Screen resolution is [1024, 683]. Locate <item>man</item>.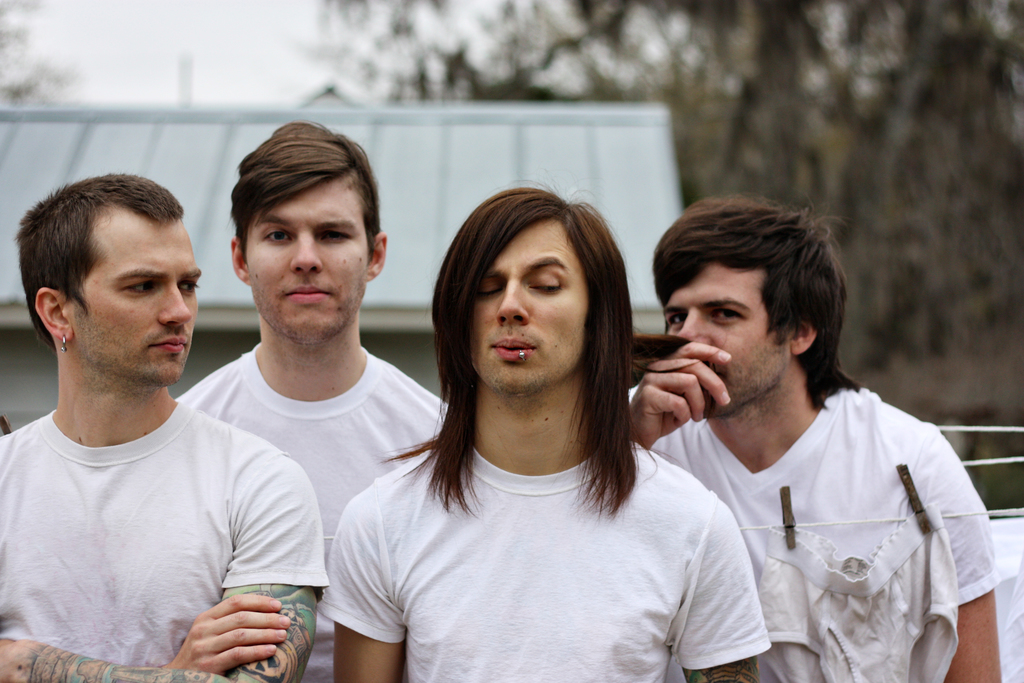
bbox=[627, 188, 1002, 682].
